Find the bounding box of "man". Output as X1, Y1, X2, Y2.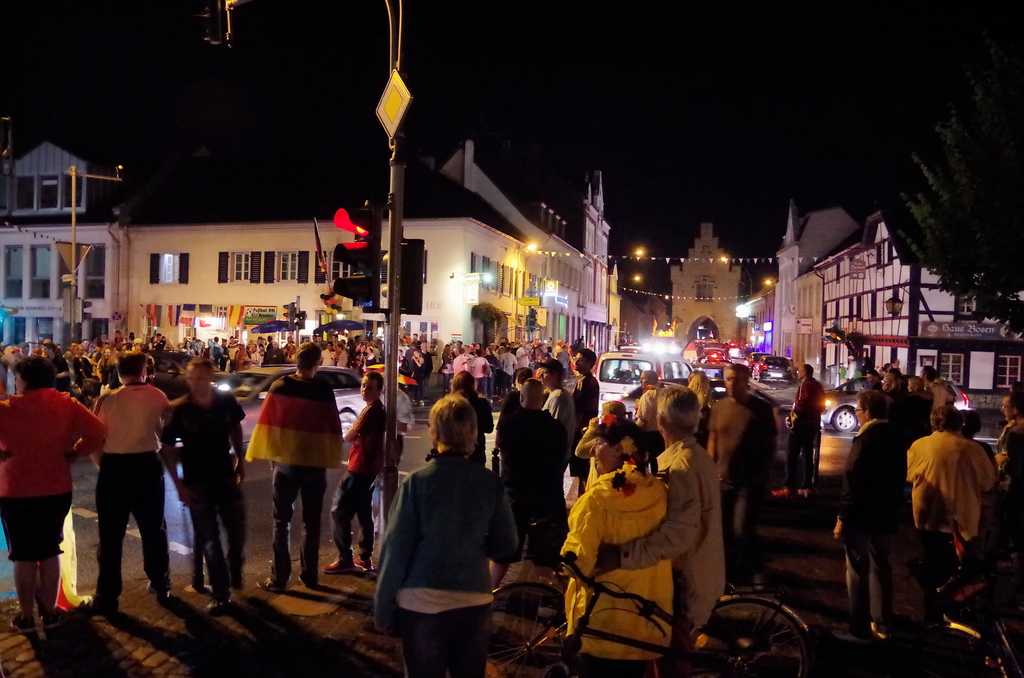
593, 383, 721, 674.
